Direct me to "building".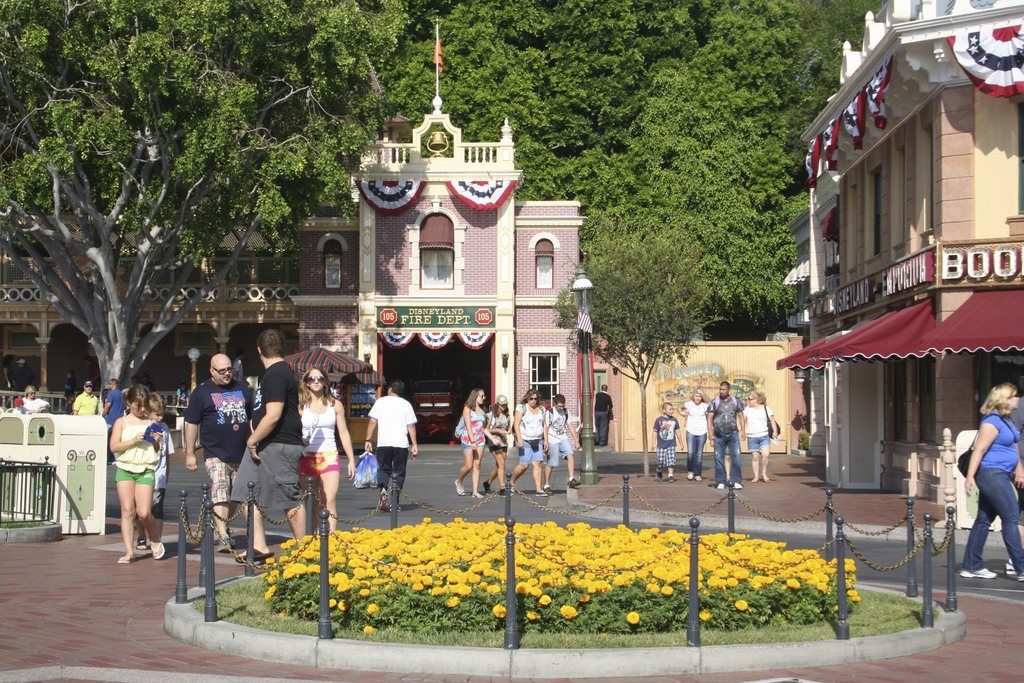
Direction: left=289, top=104, right=585, bottom=441.
